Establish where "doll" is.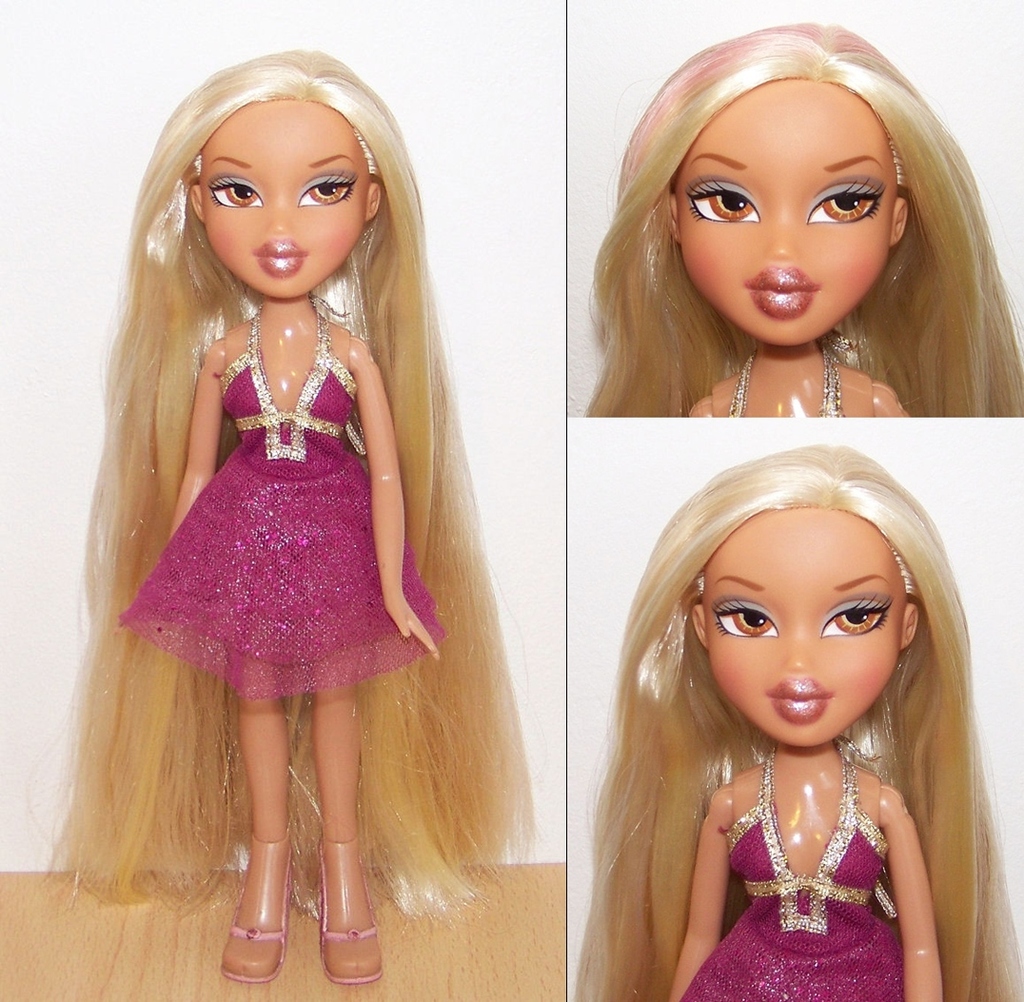
Established at bbox=(578, 21, 1023, 422).
